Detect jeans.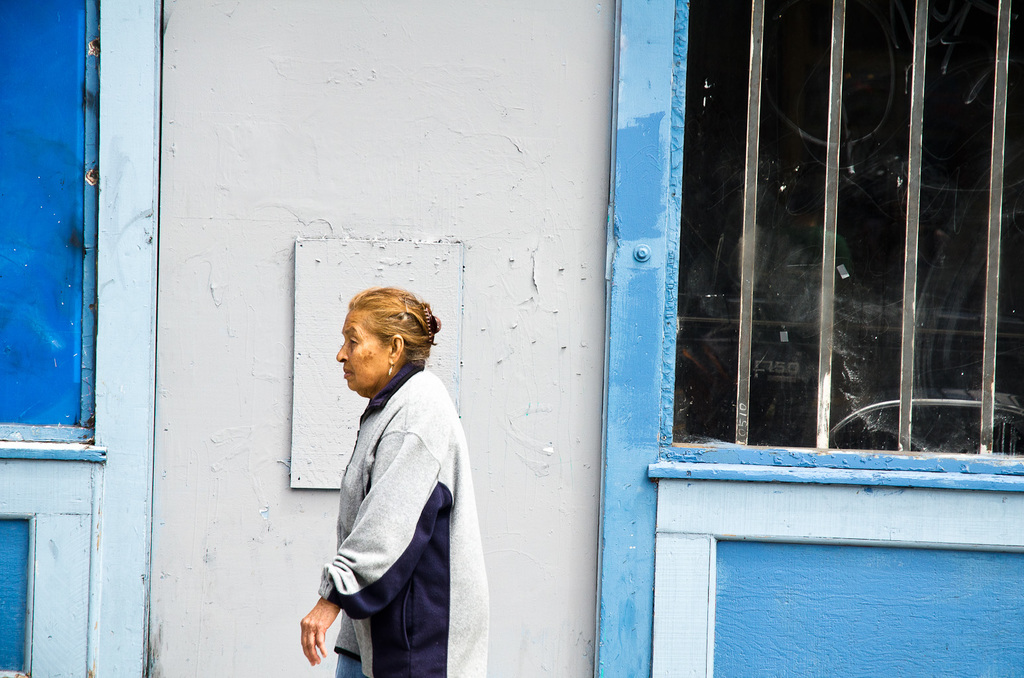
Detected at (334,654,364,677).
